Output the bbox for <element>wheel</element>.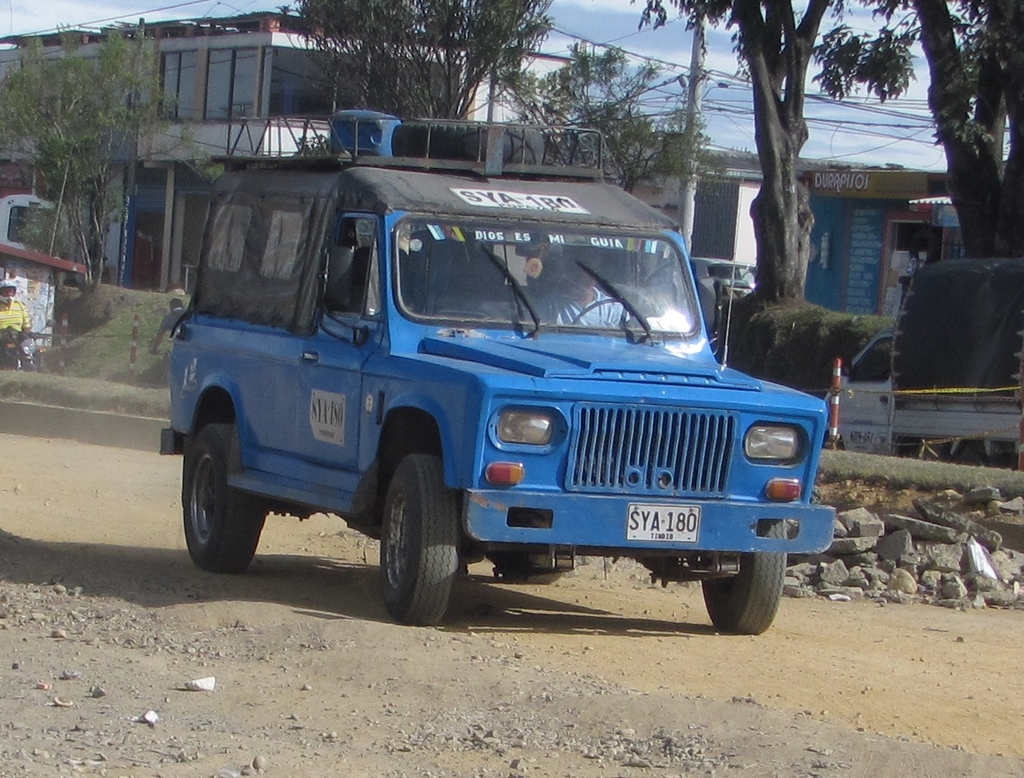
locate(183, 424, 262, 572).
